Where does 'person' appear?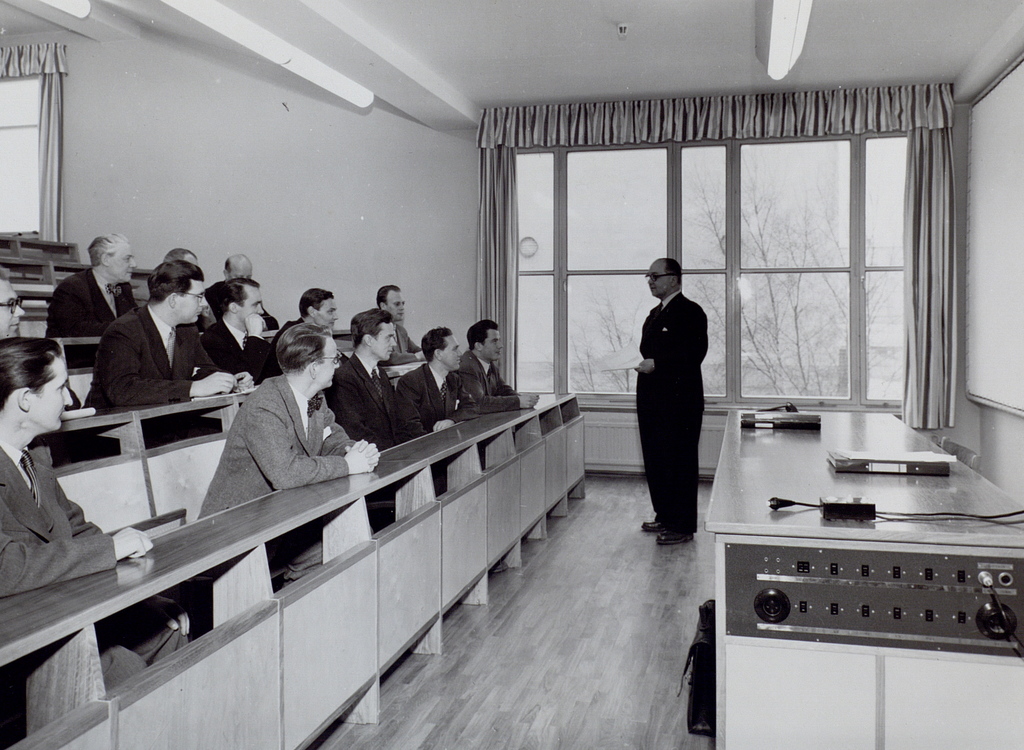
Appears at {"x1": 327, "y1": 304, "x2": 457, "y2": 446}.
